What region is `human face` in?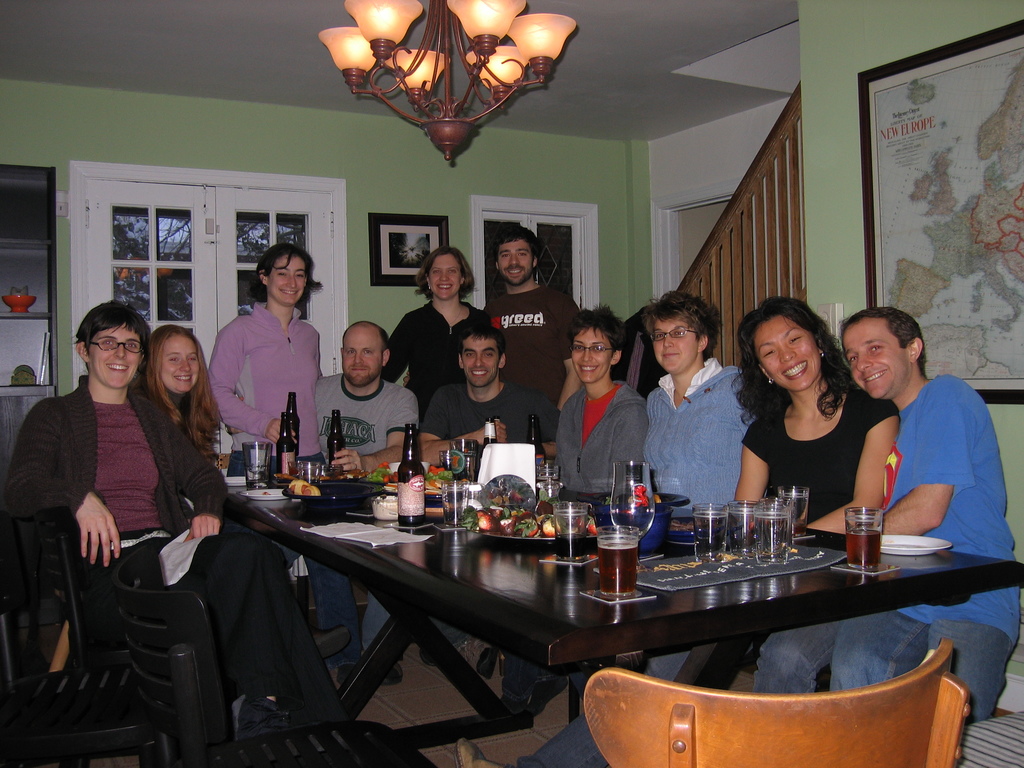
<region>86, 325, 144, 387</region>.
